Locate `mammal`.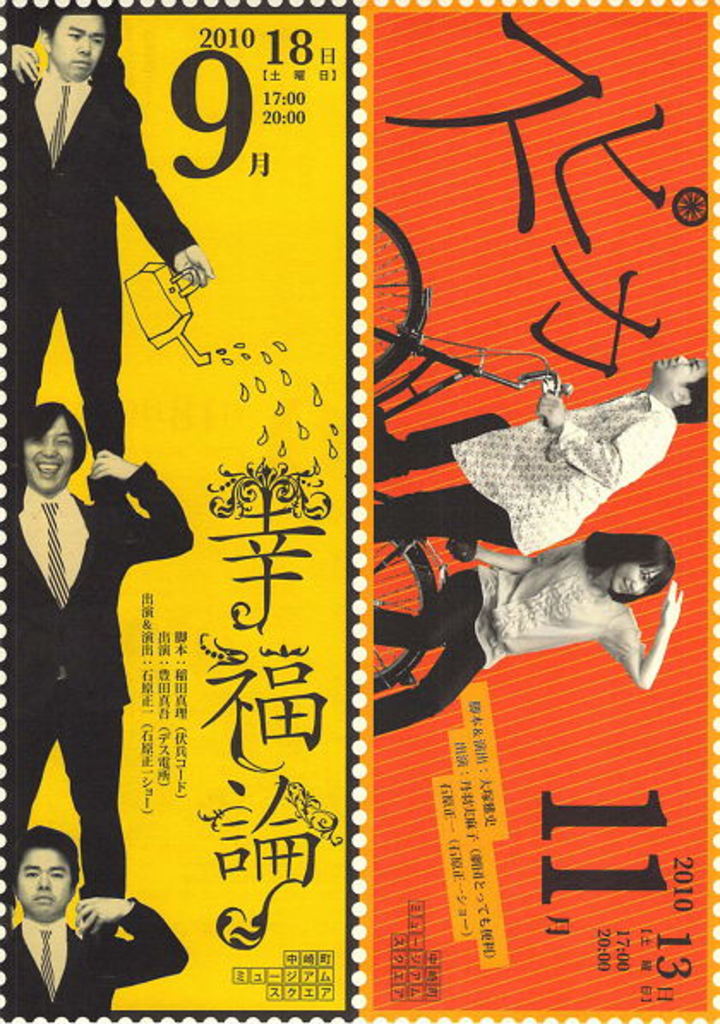
Bounding box: (2,408,199,942).
